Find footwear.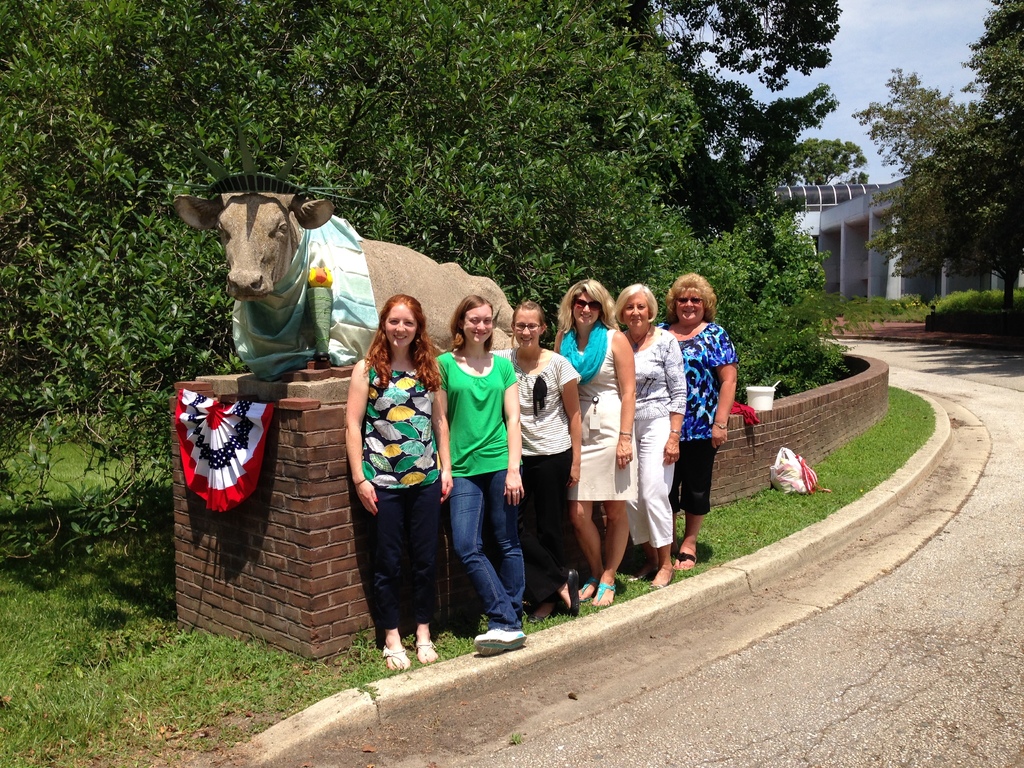
646,576,666,595.
